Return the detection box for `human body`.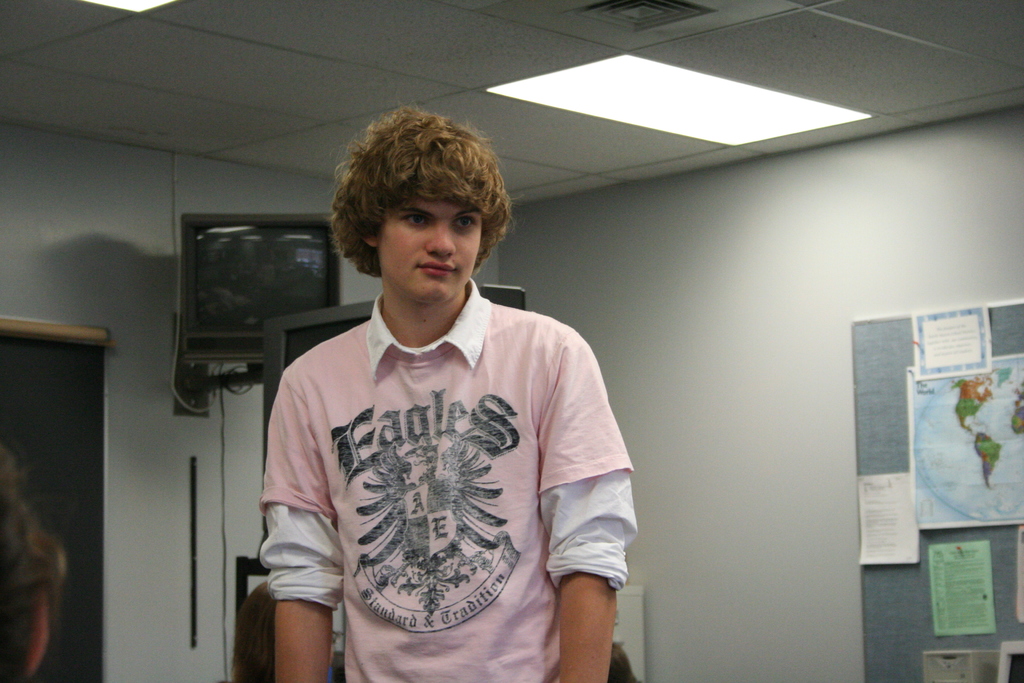
<region>270, 183, 632, 682</region>.
